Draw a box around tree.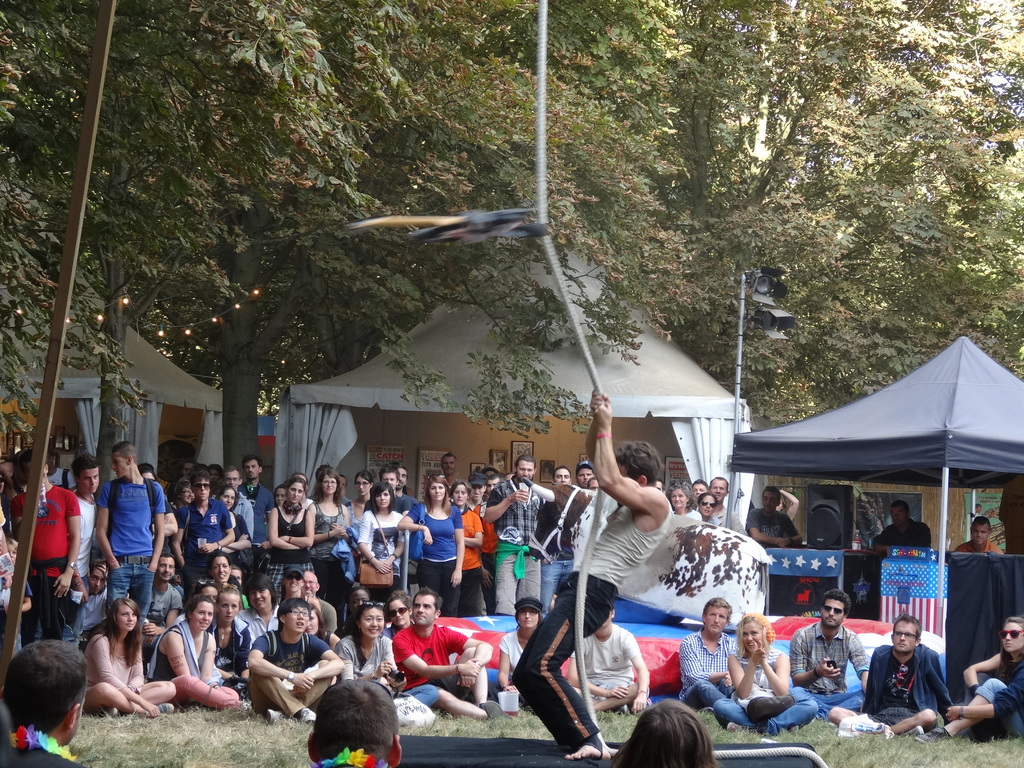
select_region(660, 0, 1002, 340).
